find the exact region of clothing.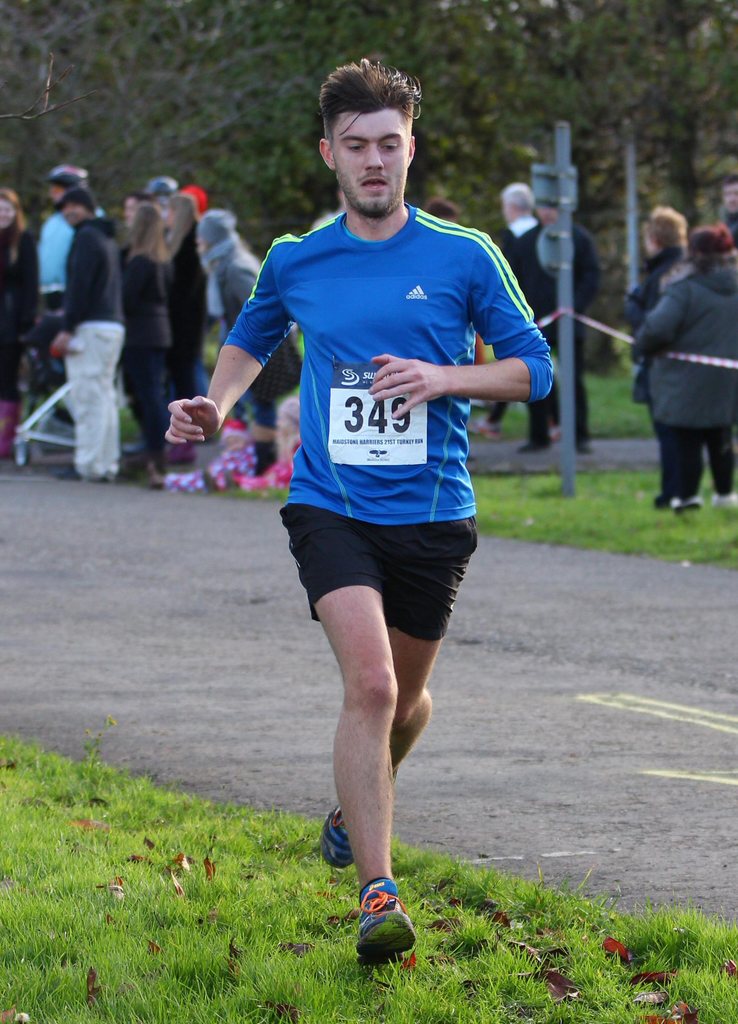
Exact region: [38, 205, 113, 410].
